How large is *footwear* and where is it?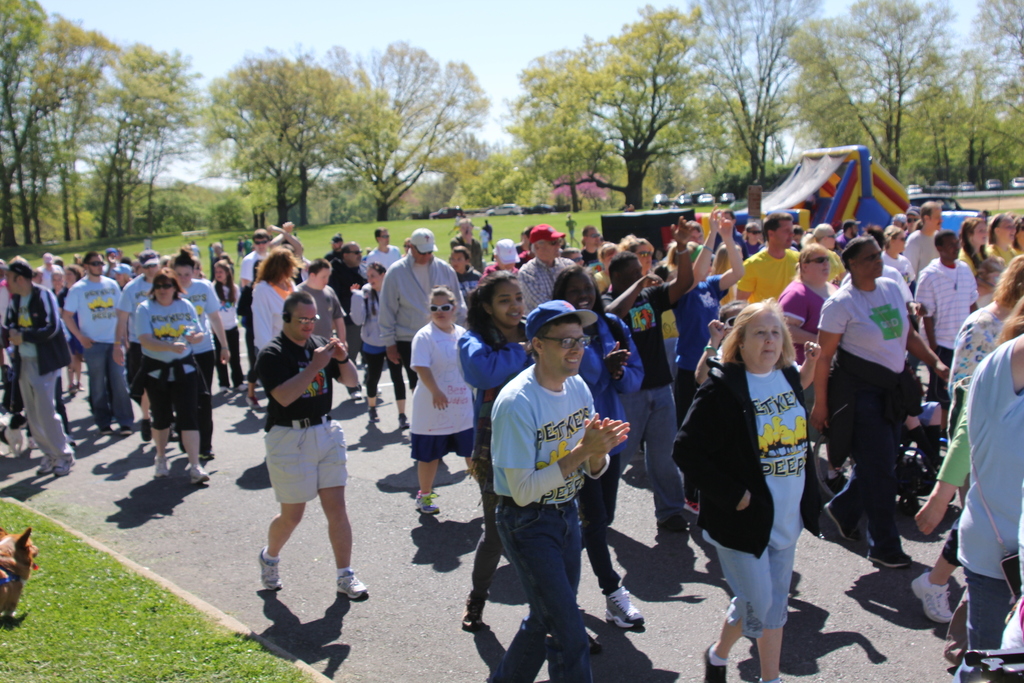
Bounding box: {"x1": 97, "y1": 420, "x2": 110, "y2": 436}.
